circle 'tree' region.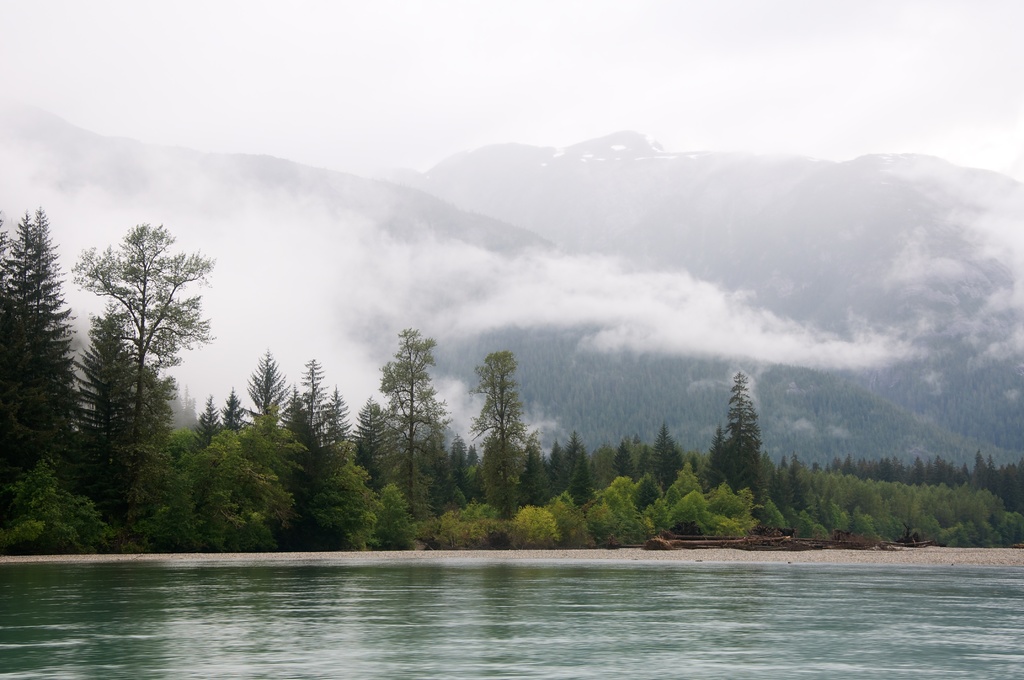
Region: {"left": 614, "top": 437, "right": 633, "bottom": 479}.
